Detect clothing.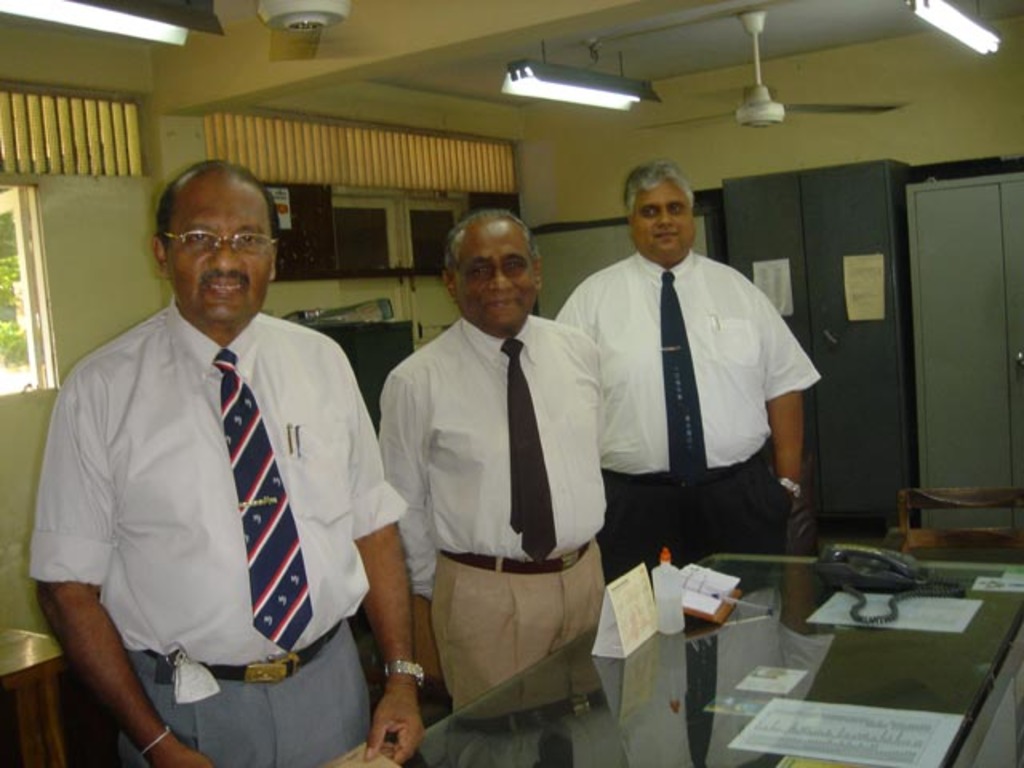
Detected at (381,307,619,722).
